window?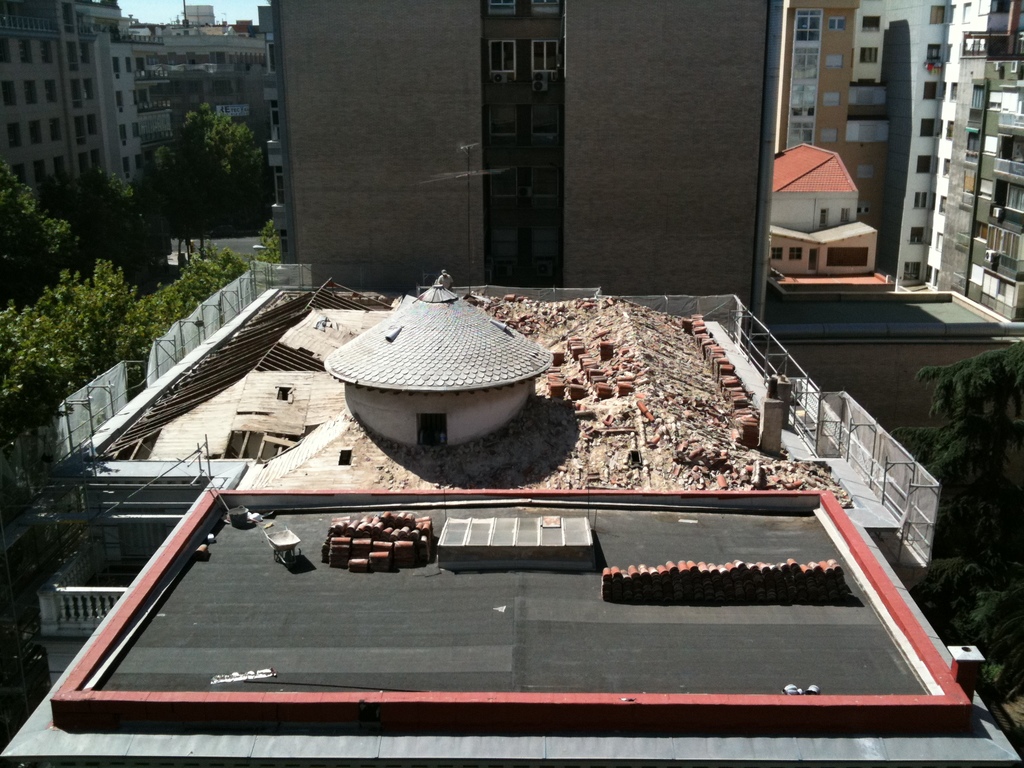
(967, 136, 976, 159)
